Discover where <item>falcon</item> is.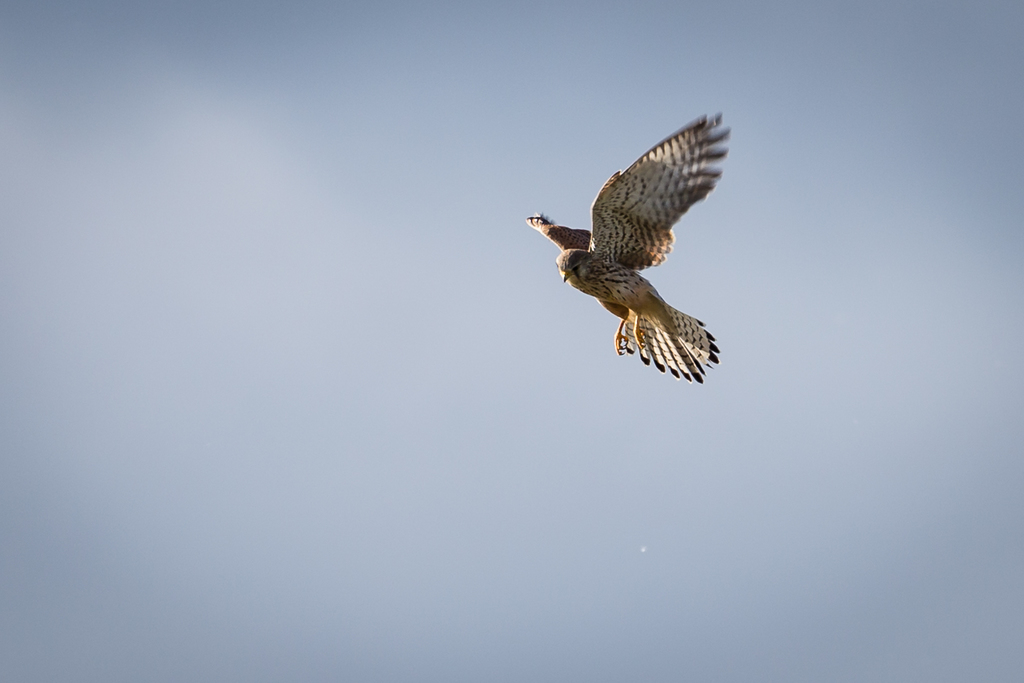
Discovered at {"left": 524, "top": 111, "right": 731, "bottom": 382}.
